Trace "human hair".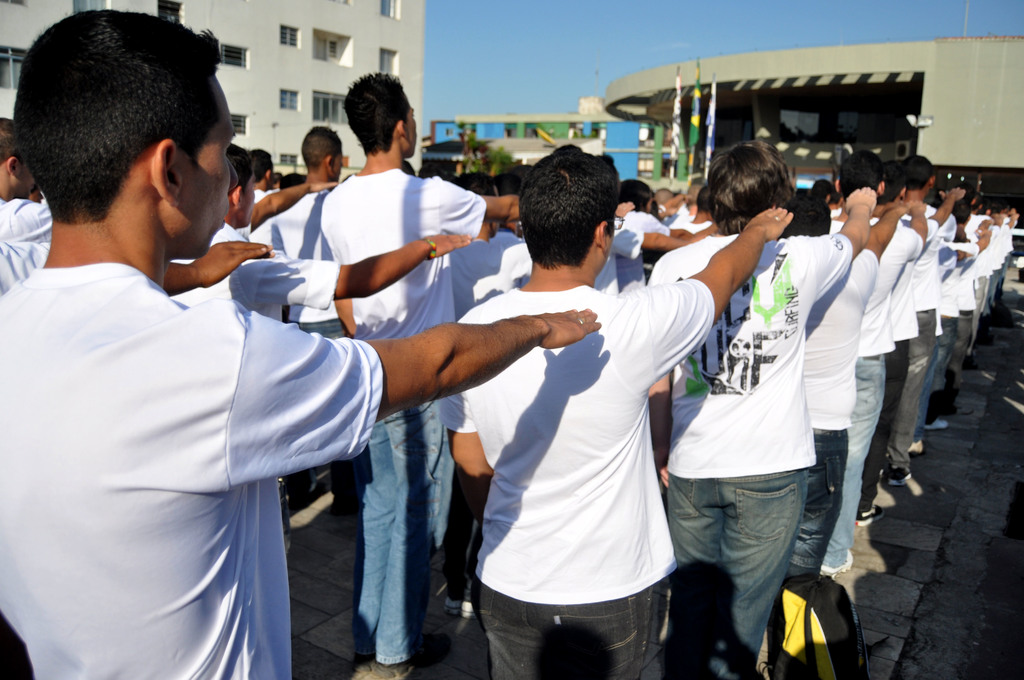
Traced to (7, 9, 242, 250).
